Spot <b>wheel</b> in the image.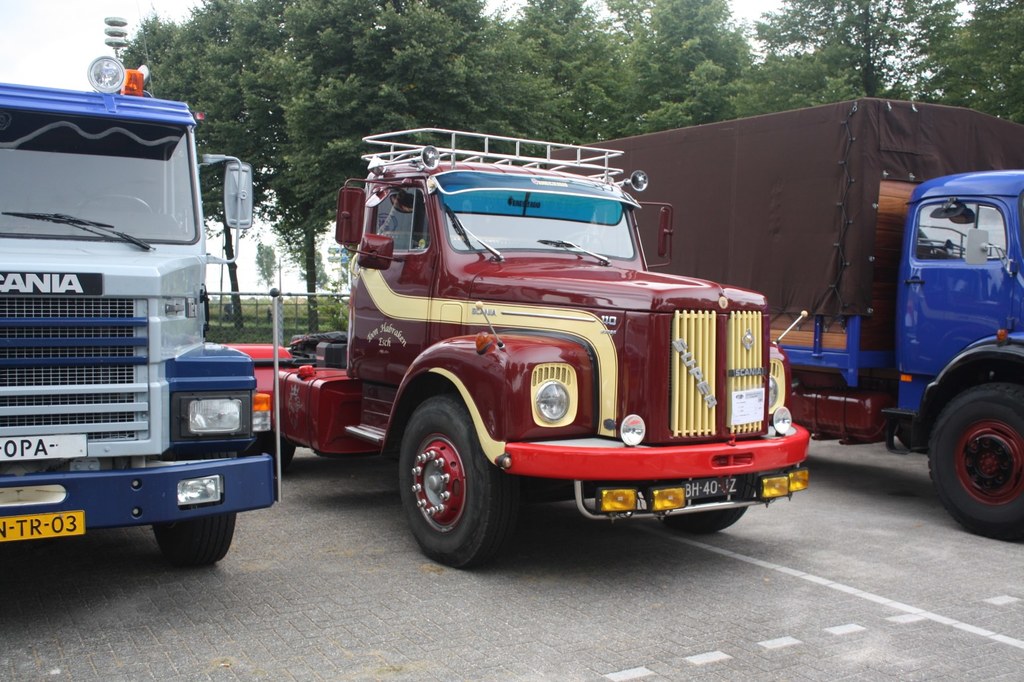
<b>wheel</b> found at {"left": 95, "top": 189, "right": 155, "bottom": 216}.
